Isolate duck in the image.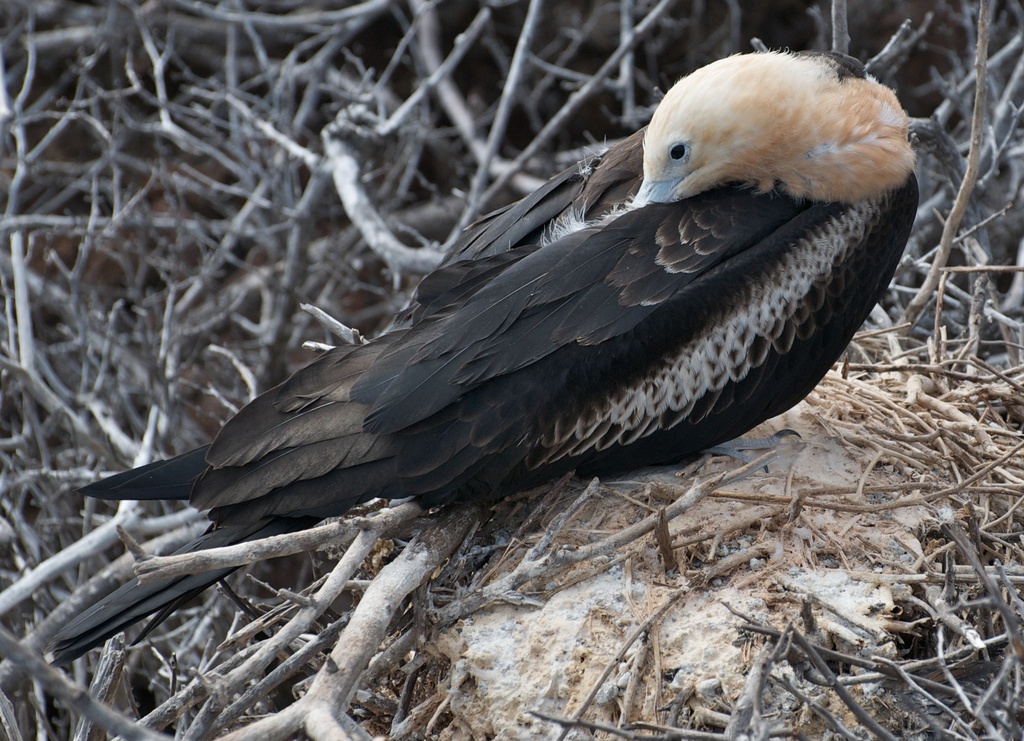
Isolated region: crop(58, 44, 931, 671).
